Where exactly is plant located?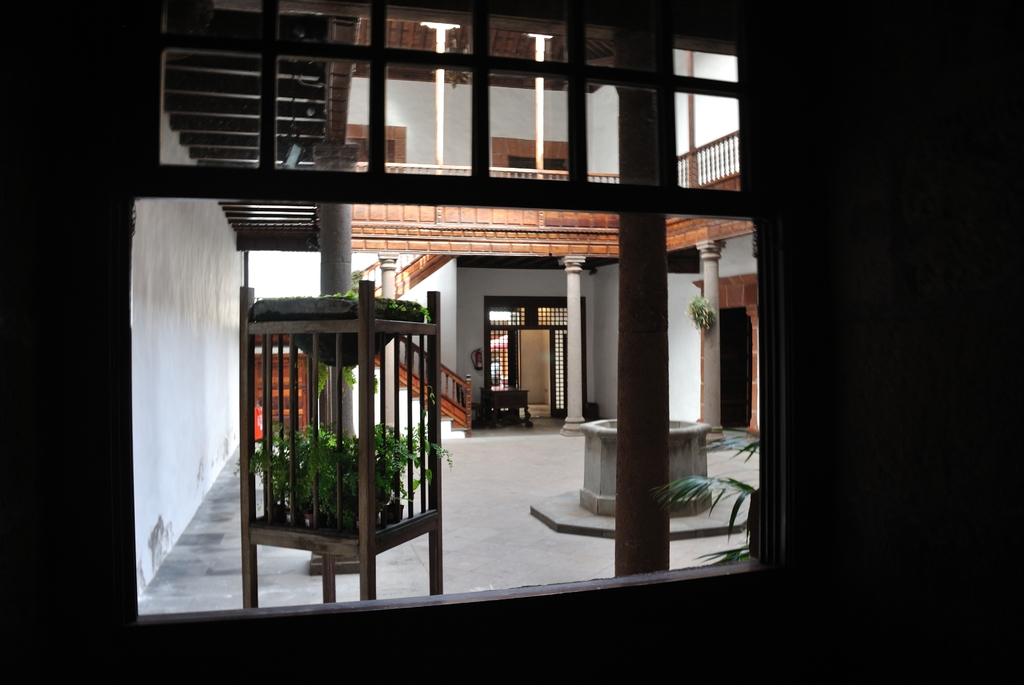
Its bounding box is <region>305, 365, 353, 392</region>.
